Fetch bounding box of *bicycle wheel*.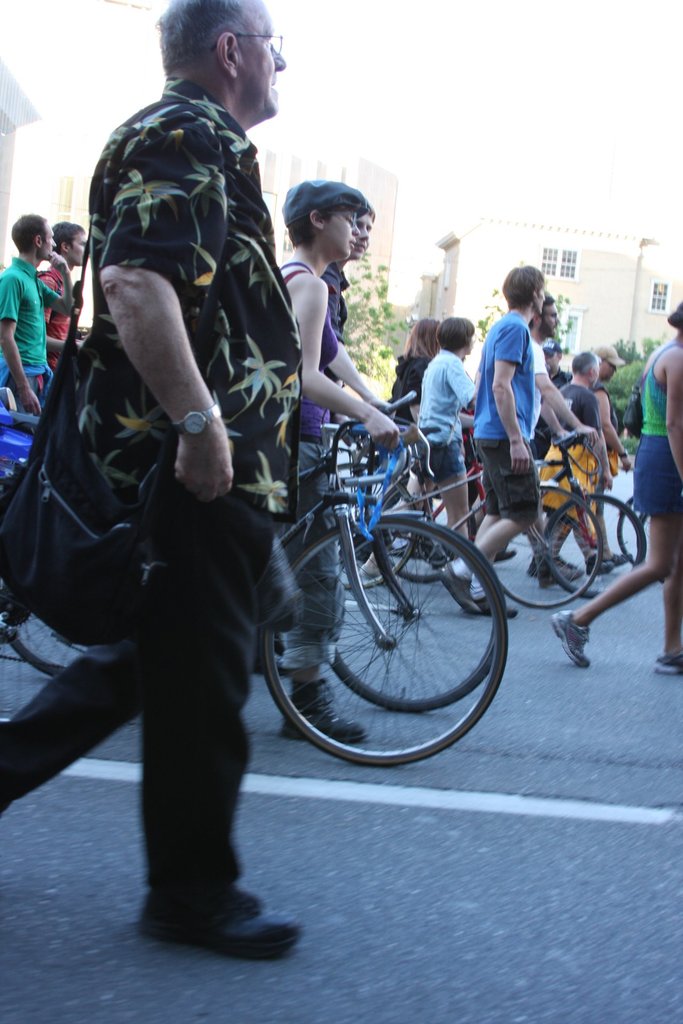
Bbox: bbox=[379, 471, 456, 581].
